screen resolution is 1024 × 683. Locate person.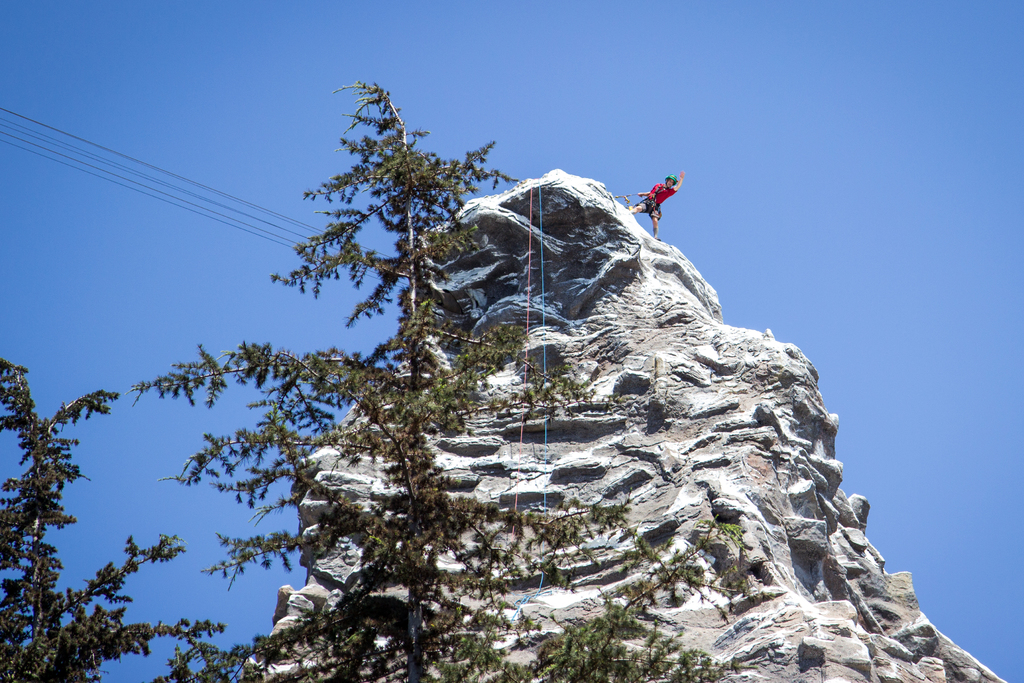
[623, 159, 689, 236].
